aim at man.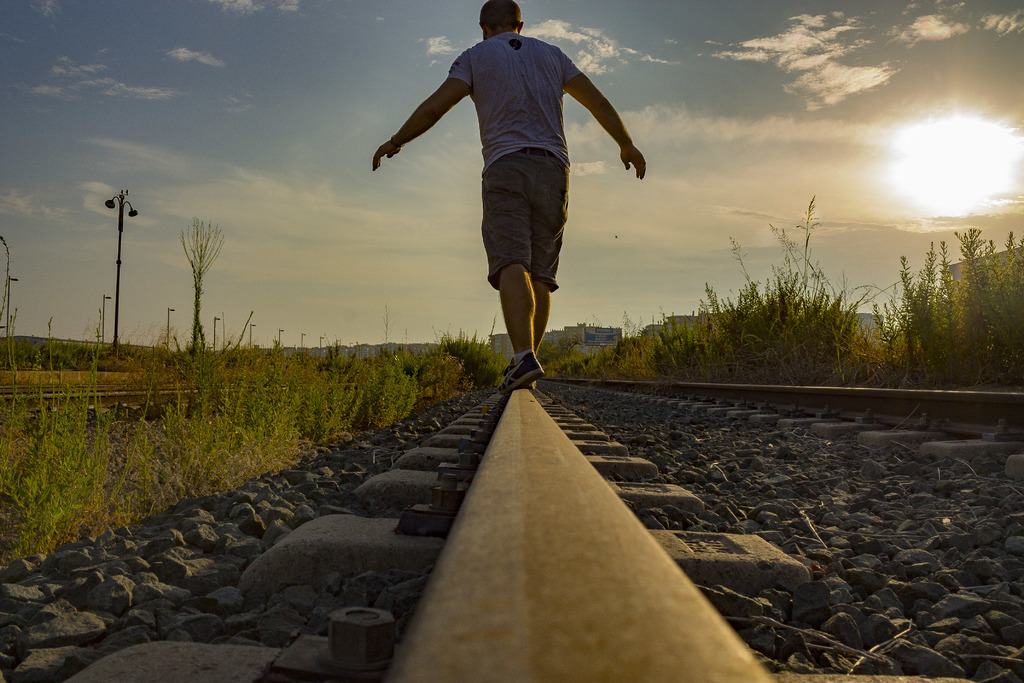
Aimed at (392, 0, 647, 402).
